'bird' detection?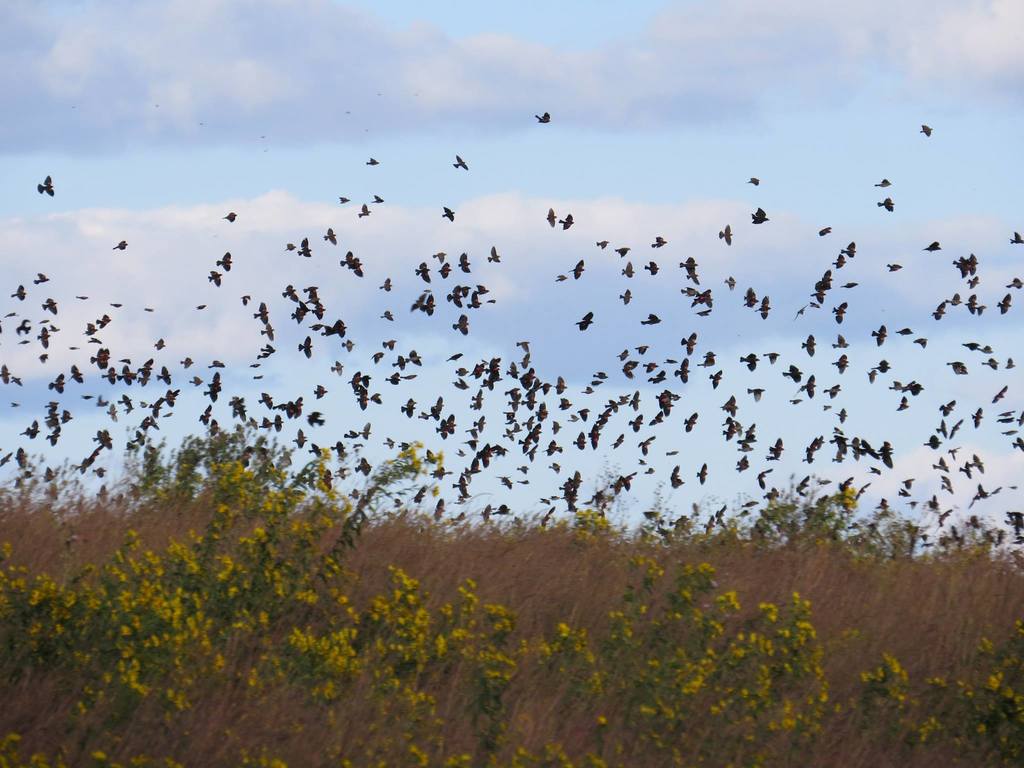
bbox(15, 317, 31, 336)
